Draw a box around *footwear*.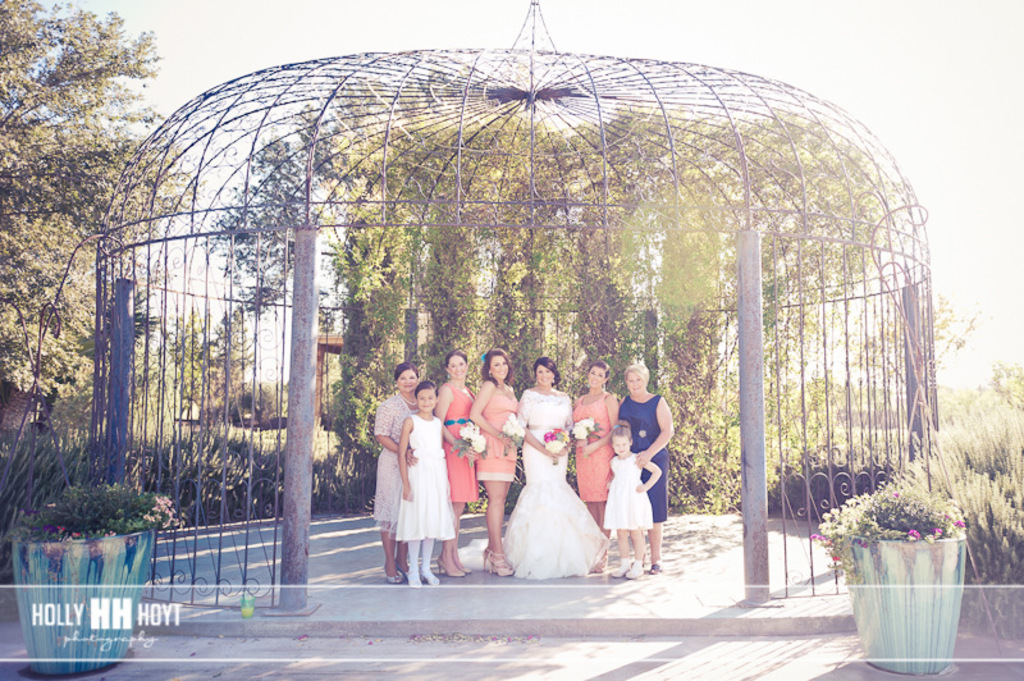
[left=483, top=549, right=508, bottom=577].
